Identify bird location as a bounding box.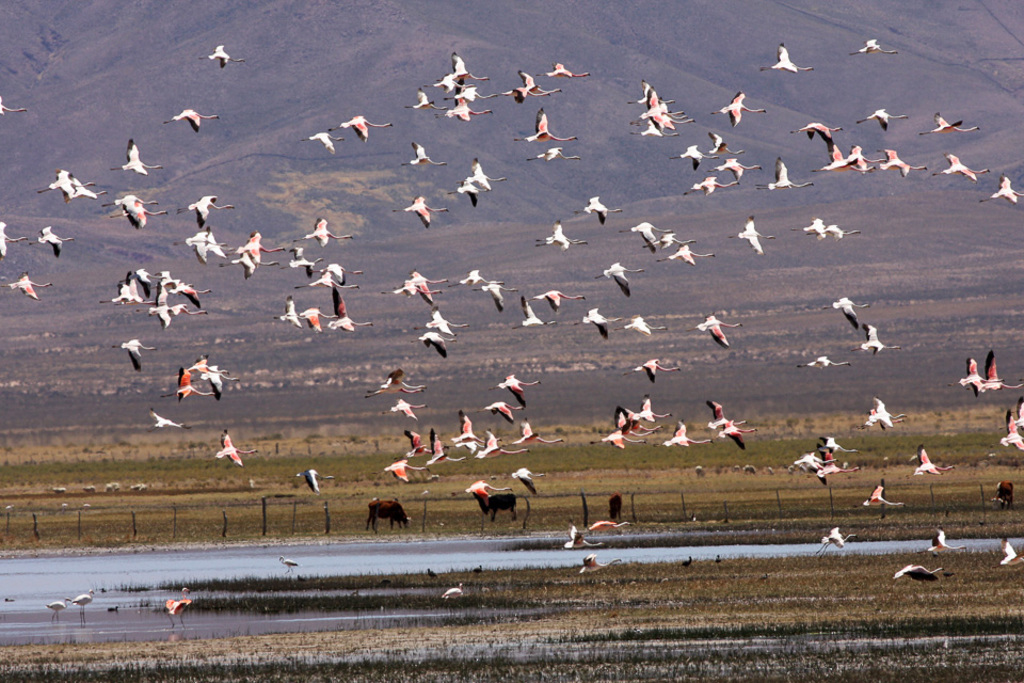
x1=161, y1=584, x2=194, y2=630.
